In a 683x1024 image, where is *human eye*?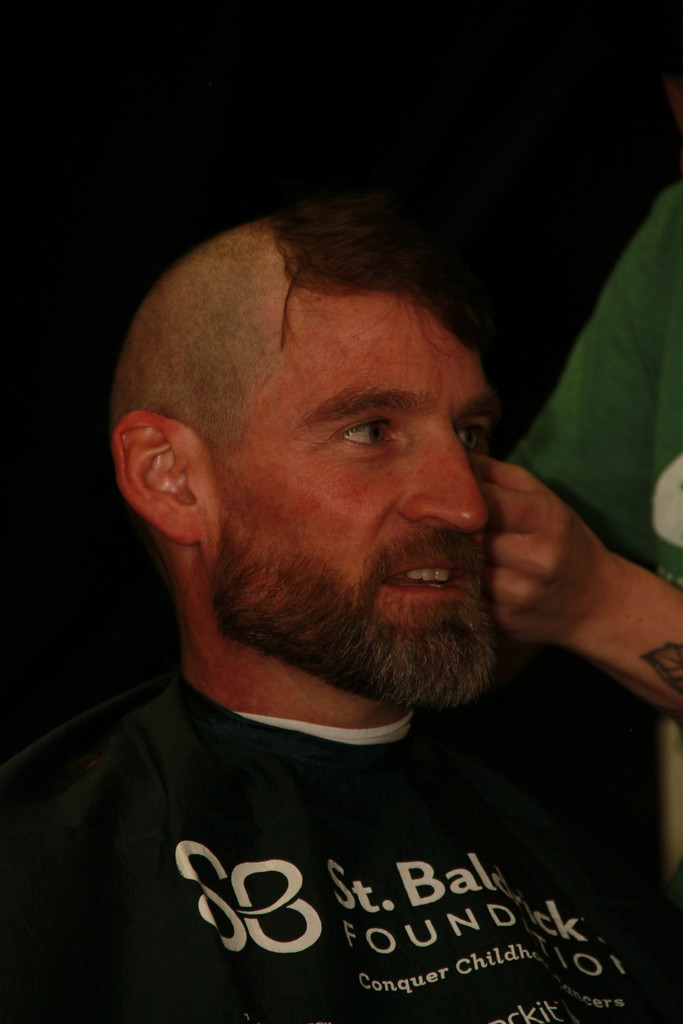
{"left": 325, "top": 406, "right": 413, "bottom": 475}.
